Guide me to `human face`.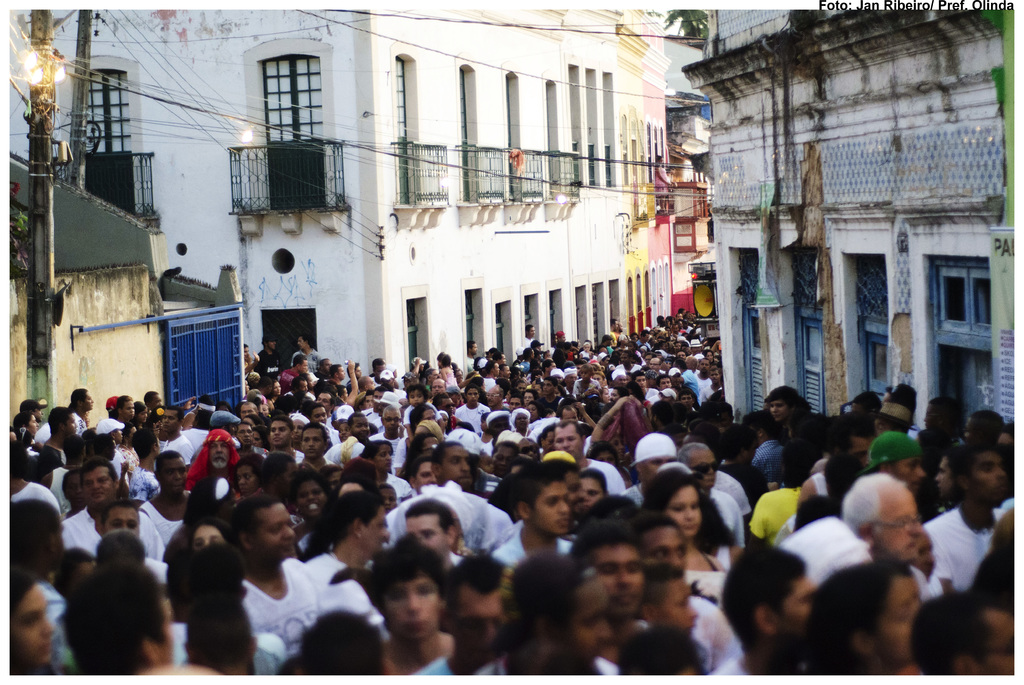
Guidance: BBox(976, 603, 1014, 677).
